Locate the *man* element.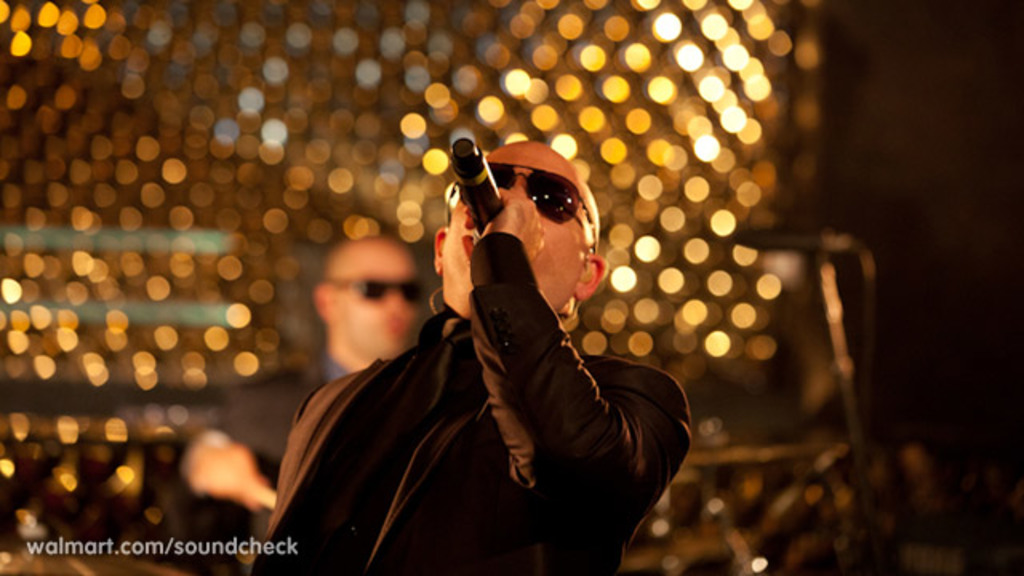
Element bbox: BBox(226, 238, 422, 490).
